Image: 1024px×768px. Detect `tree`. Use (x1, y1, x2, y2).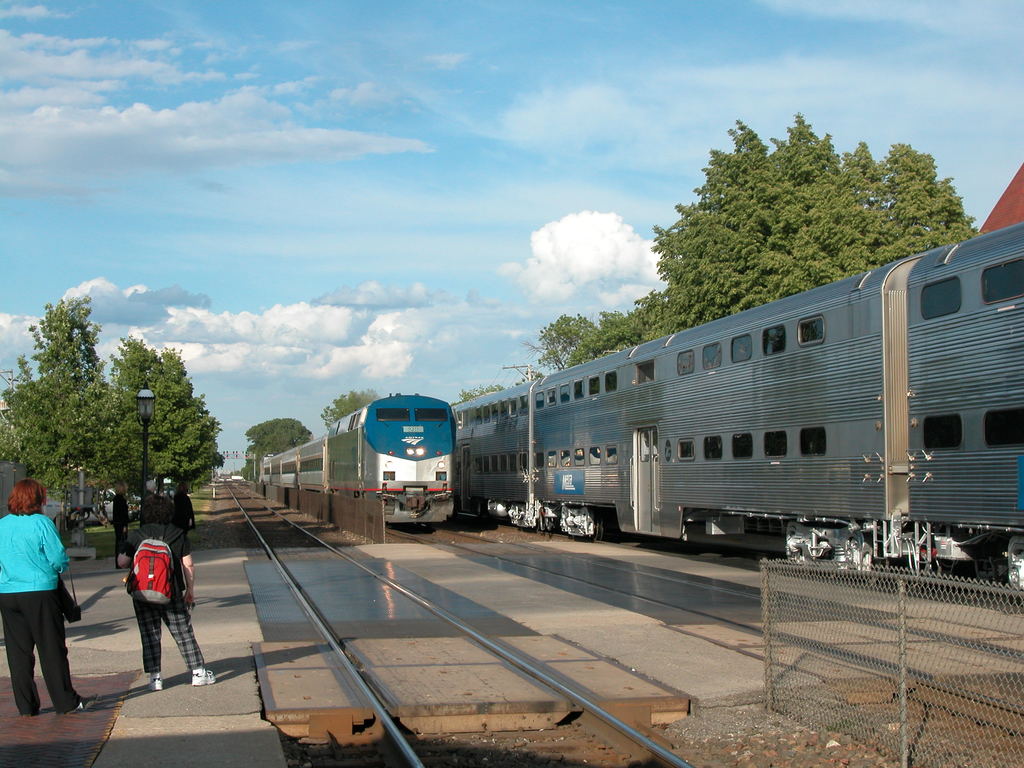
(0, 297, 136, 540).
